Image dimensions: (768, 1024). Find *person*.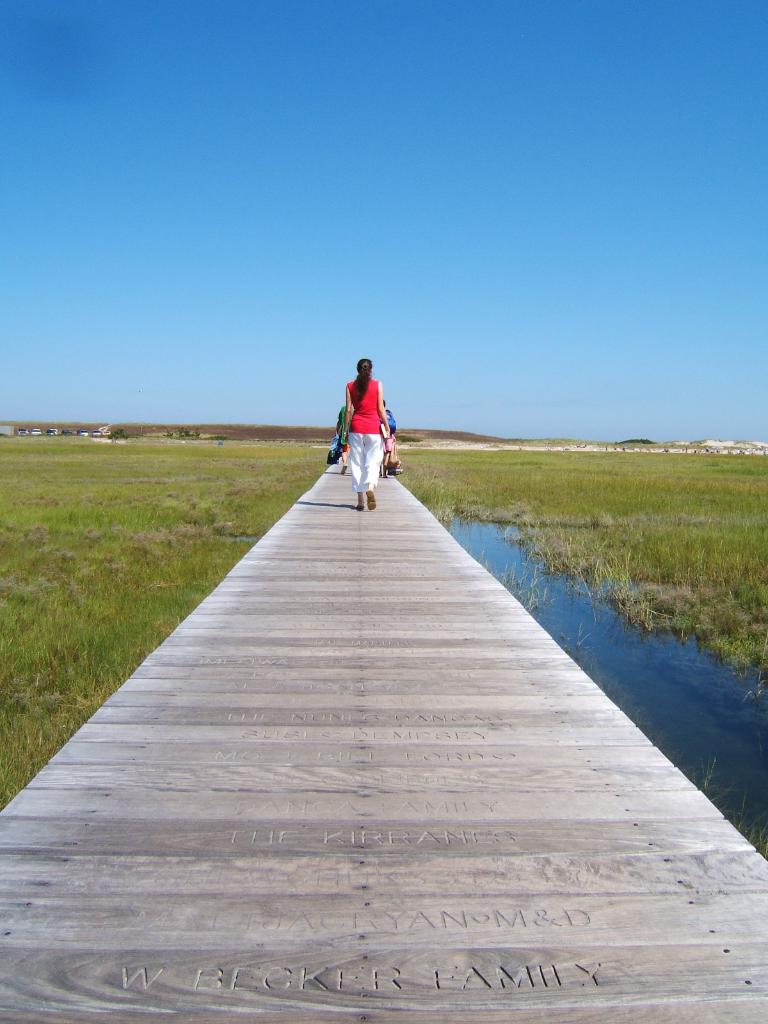
box(325, 353, 399, 497).
